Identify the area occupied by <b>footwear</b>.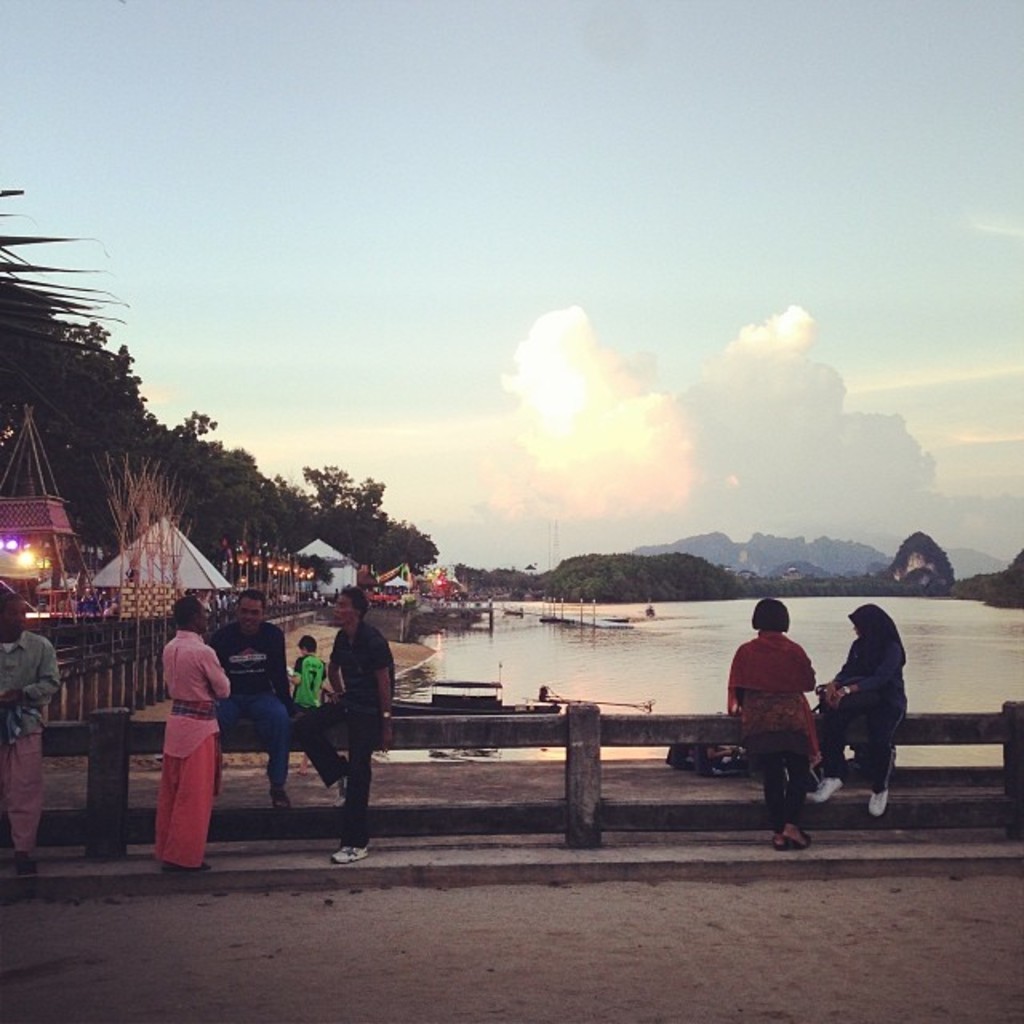
Area: 808, 779, 840, 805.
